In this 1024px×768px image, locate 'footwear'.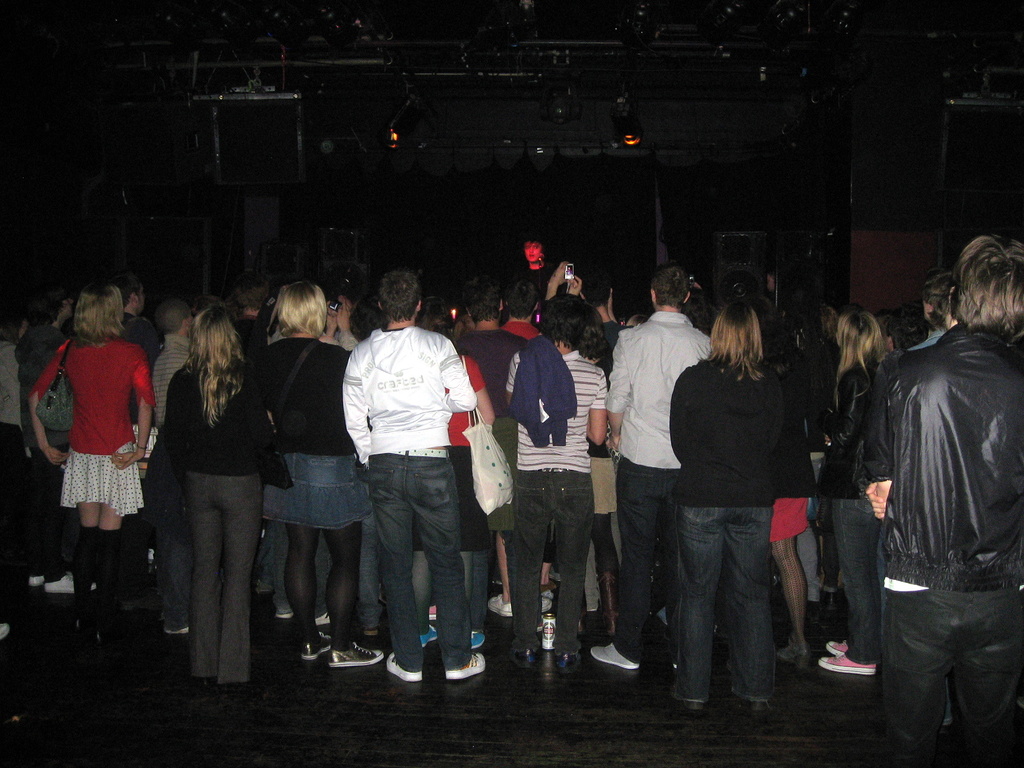
Bounding box: {"left": 164, "top": 627, "right": 189, "bottom": 635}.
